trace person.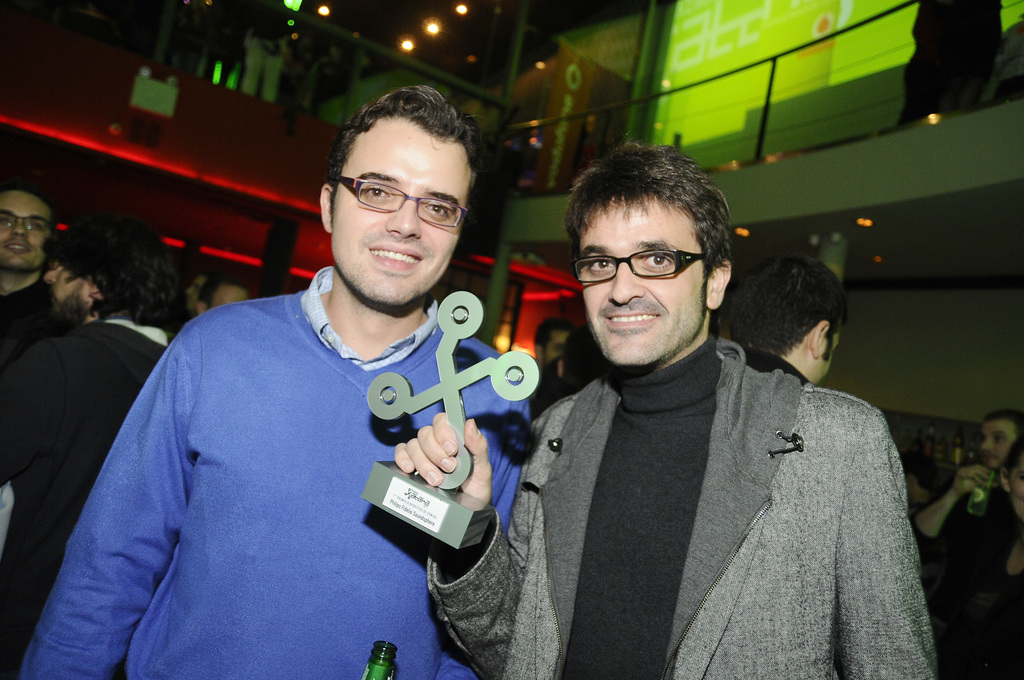
Traced to crop(962, 449, 1023, 665).
